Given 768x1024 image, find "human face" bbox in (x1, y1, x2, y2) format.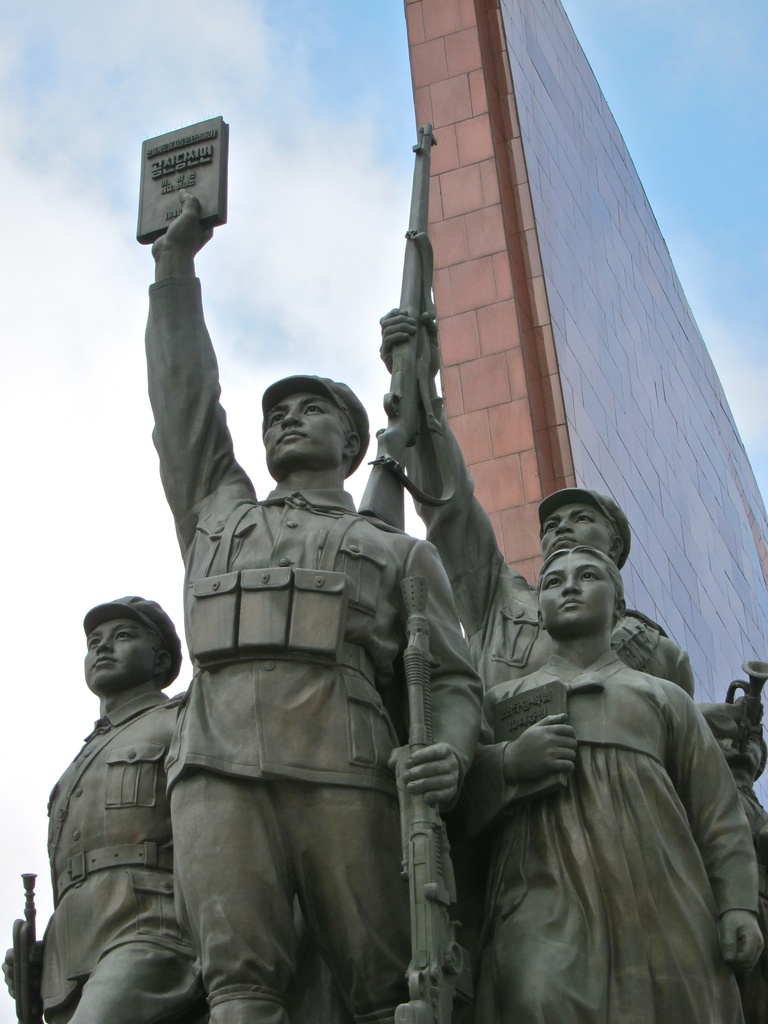
(533, 552, 612, 635).
